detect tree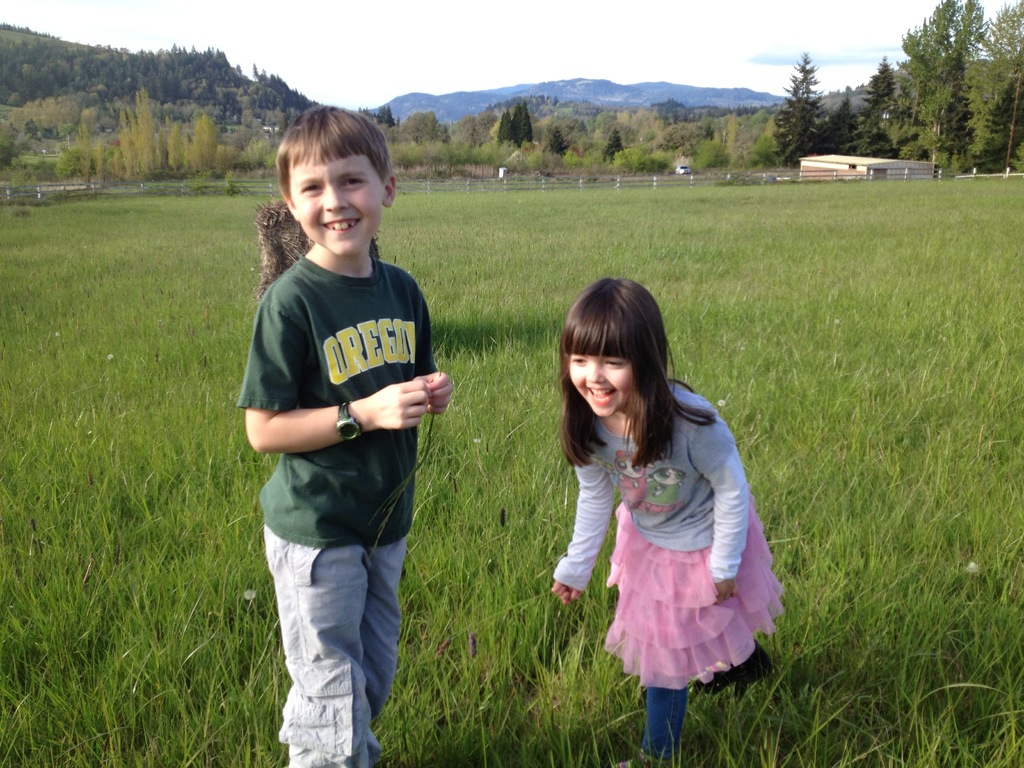
rect(959, 0, 1023, 172)
